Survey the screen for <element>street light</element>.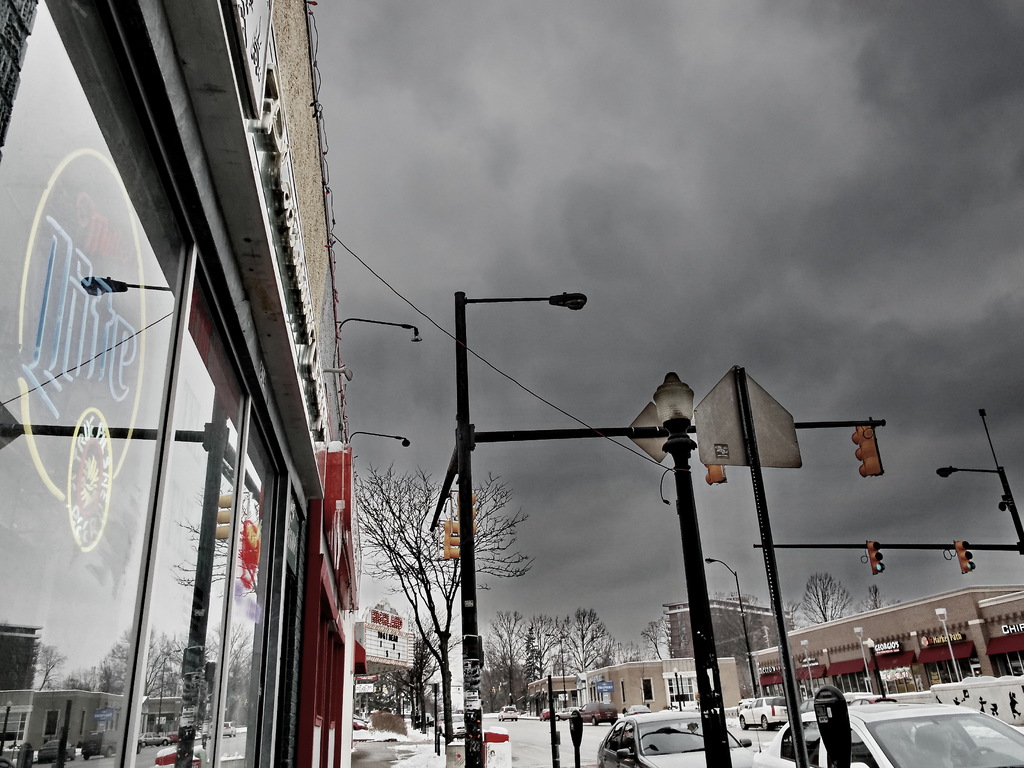
Survey found: (866, 636, 890, 698).
